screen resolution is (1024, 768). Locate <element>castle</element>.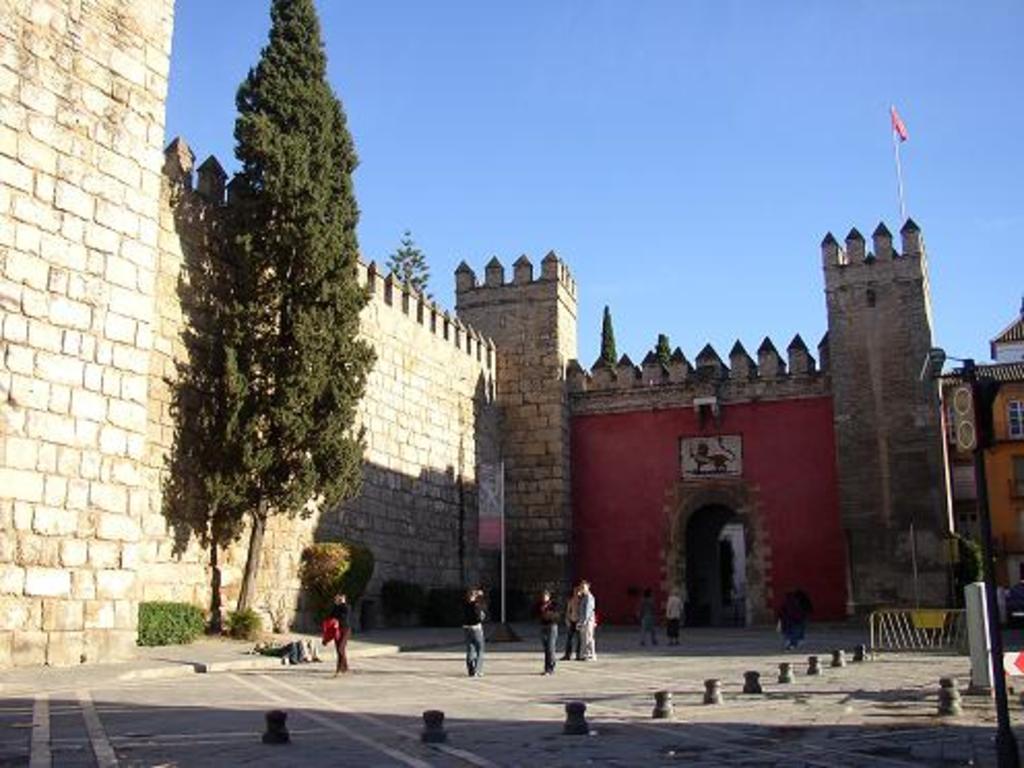
region(0, 0, 1022, 671).
